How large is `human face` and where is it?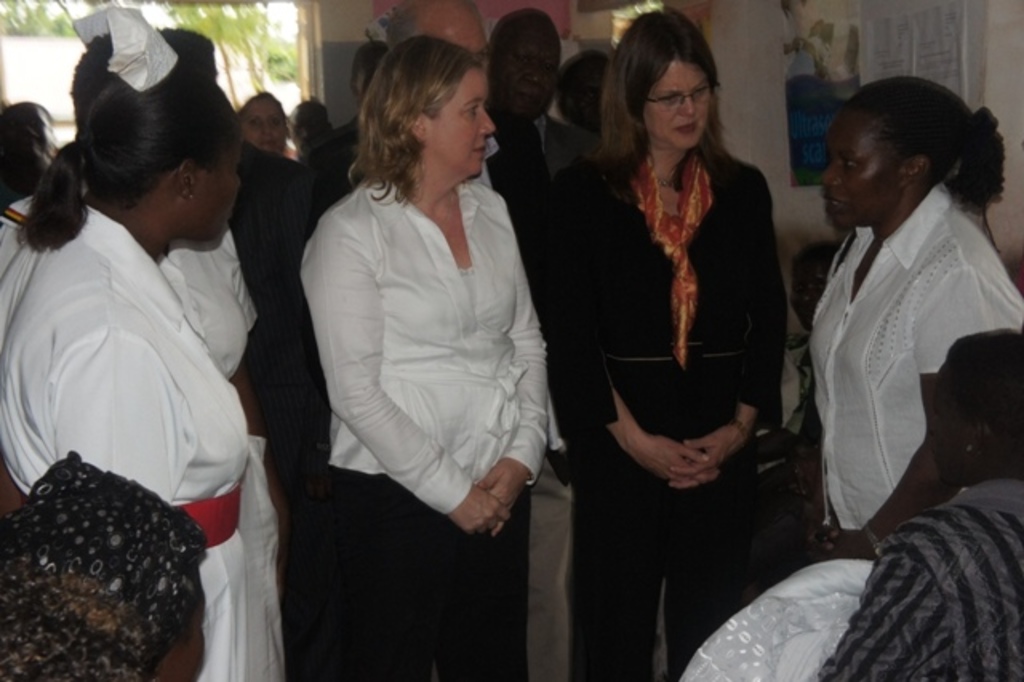
Bounding box: [left=498, top=18, right=568, bottom=114].
